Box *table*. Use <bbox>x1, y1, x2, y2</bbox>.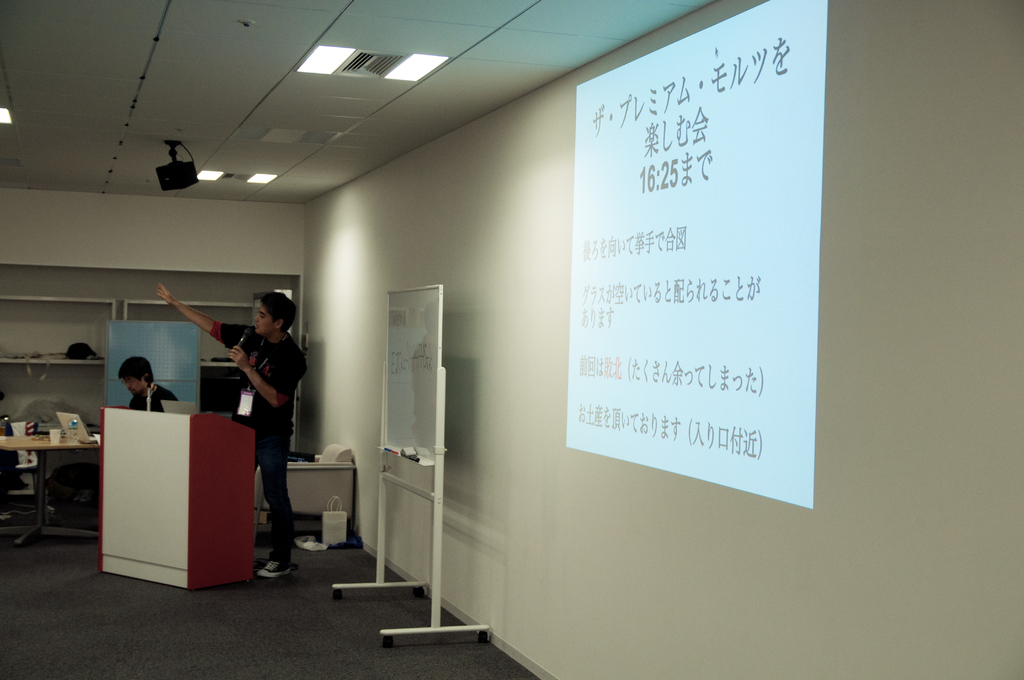
<bbox>0, 432, 101, 547</bbox>.
